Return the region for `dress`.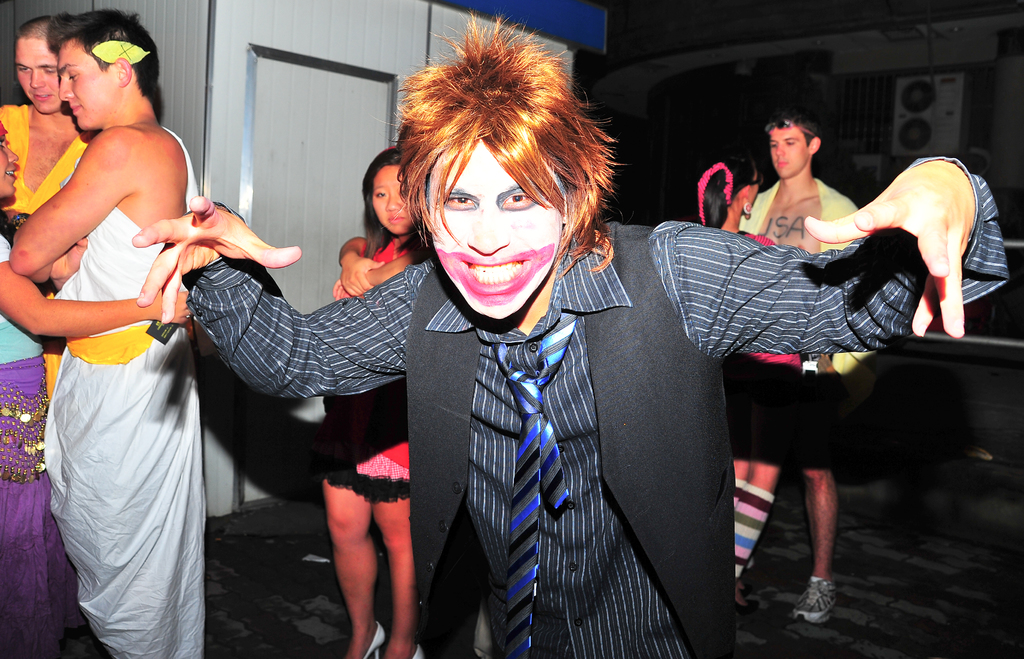
[720, 229, 802, 391].
